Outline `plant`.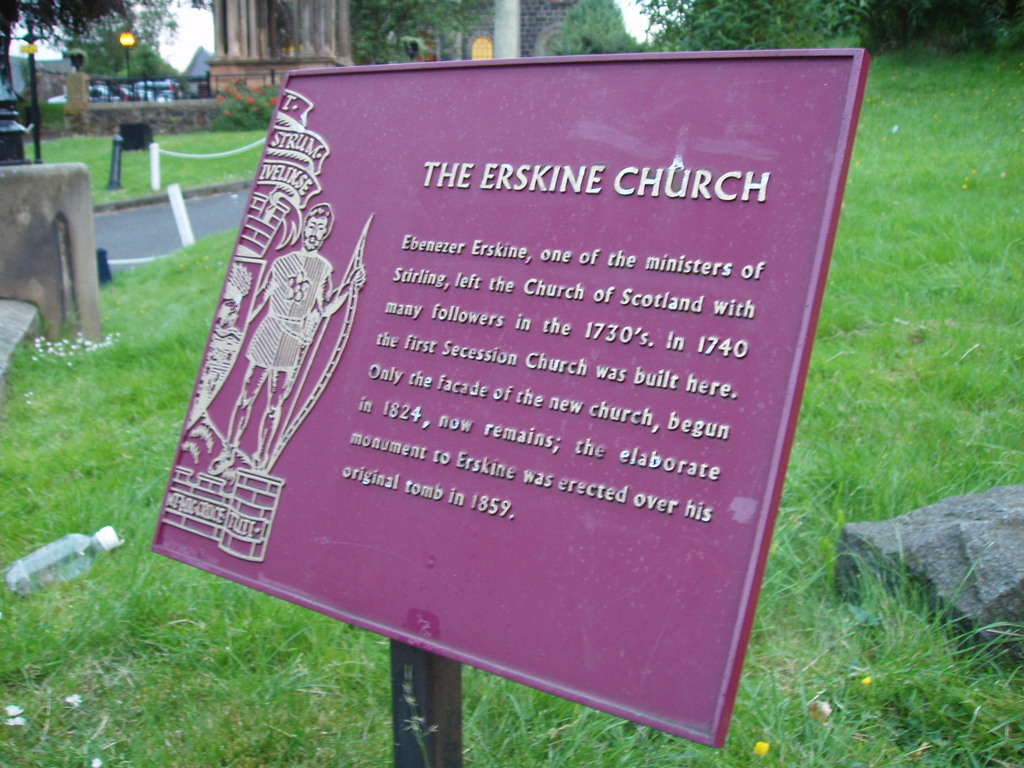
Outline: (554, 1, 644, 61).
